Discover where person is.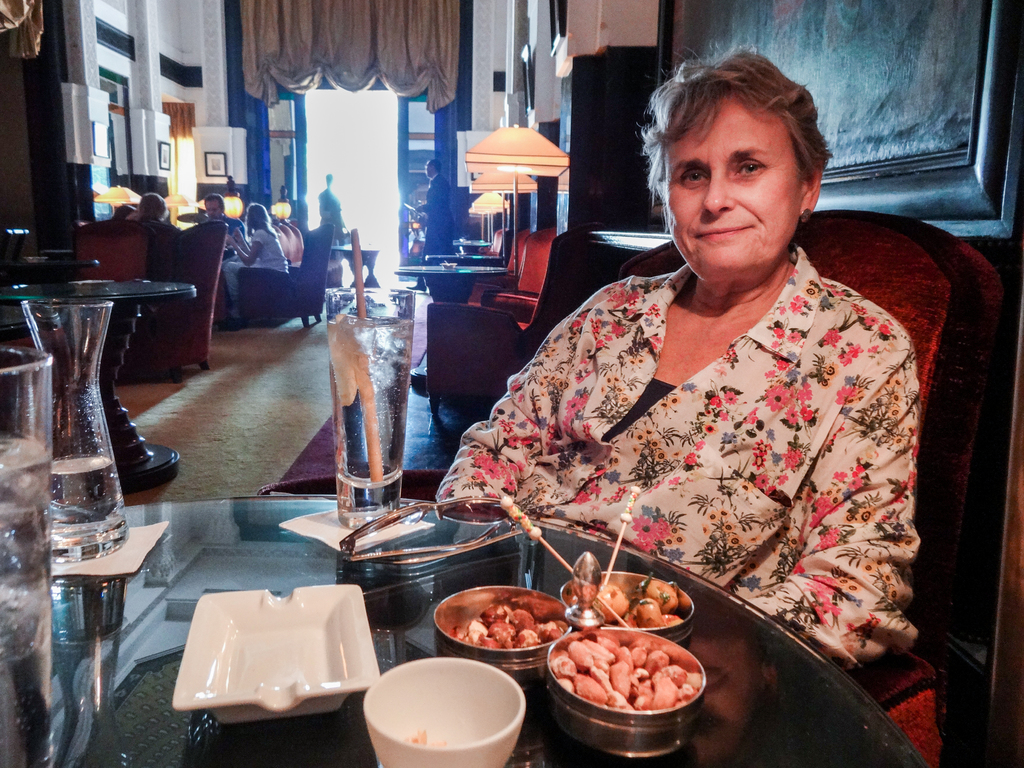
Discovered at BBox(318, 165, 345, 246).
